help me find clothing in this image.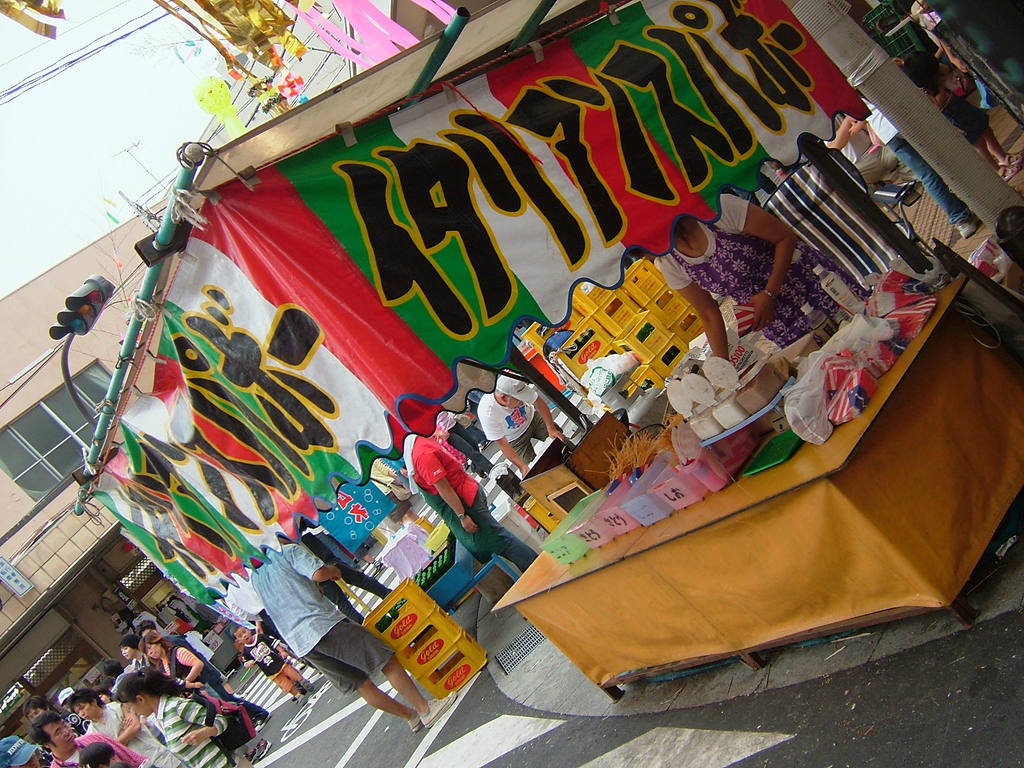
Found it: Rect(941, 79, 988, 141).
